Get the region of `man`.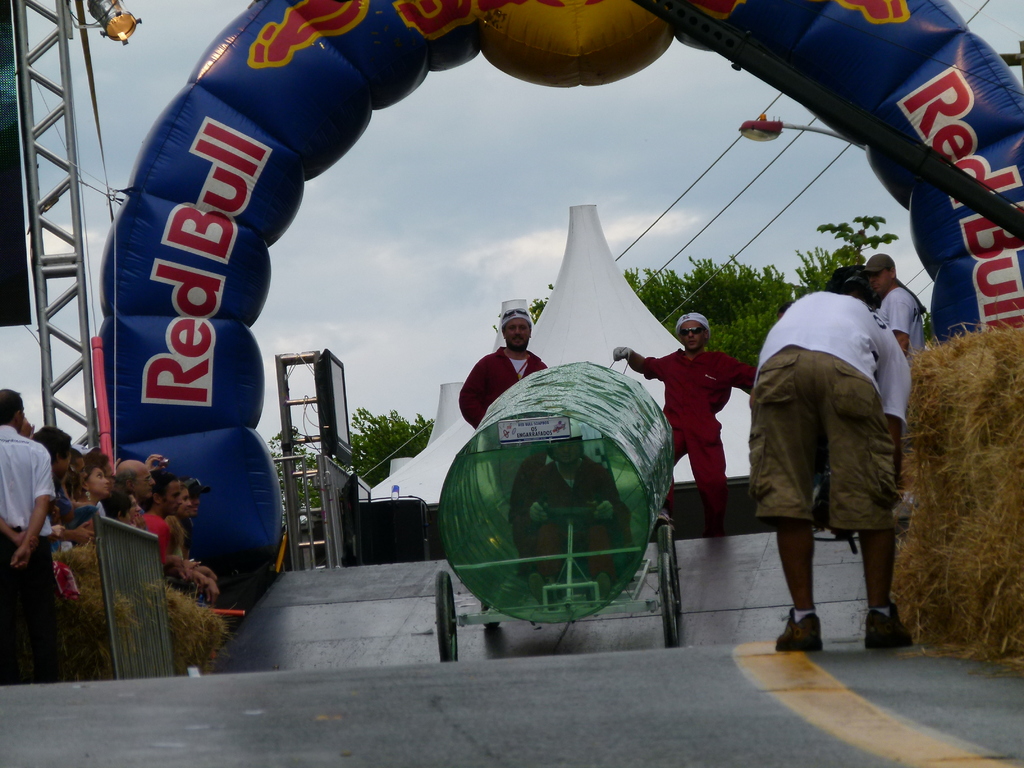
x1=167, y1=470, x2=180, y2=557.
